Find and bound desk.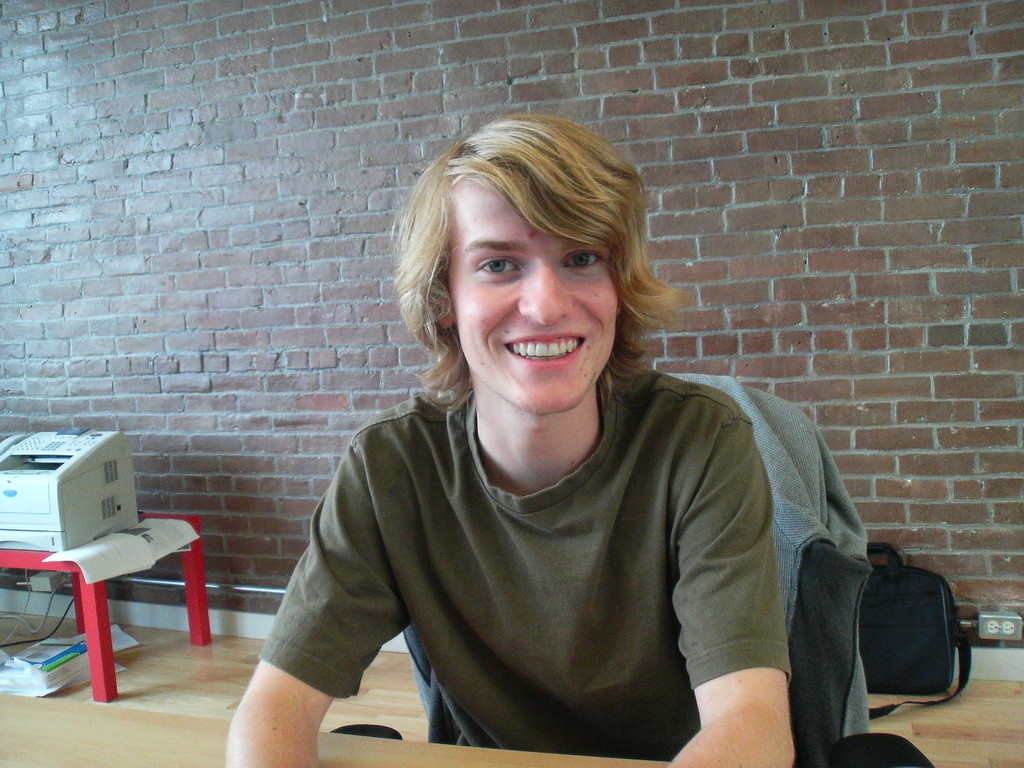
Bound: 0/689/666/767.
